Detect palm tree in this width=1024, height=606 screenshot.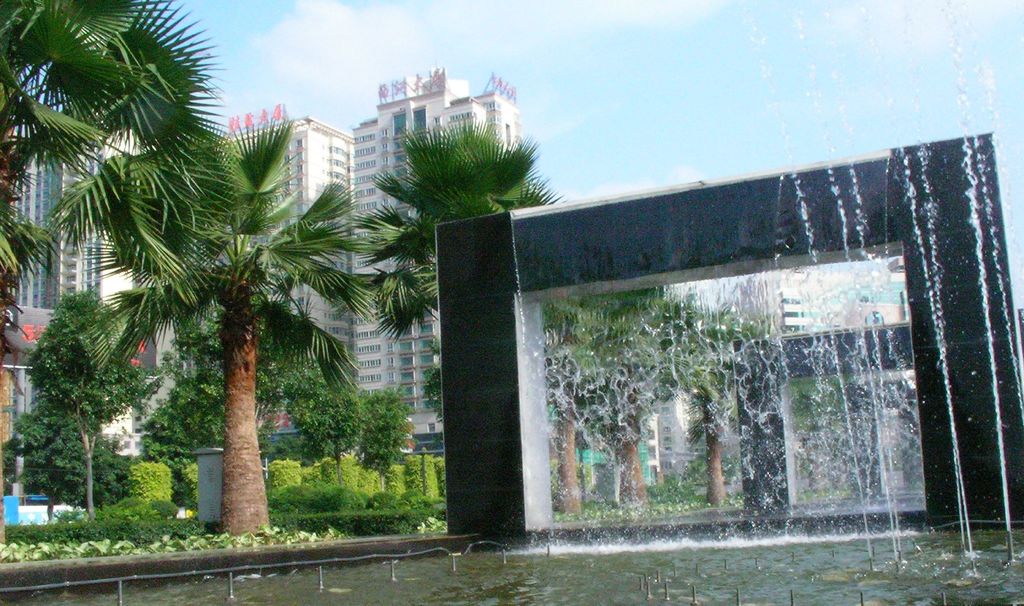
Detection: region(0, 0, 119, 336).
